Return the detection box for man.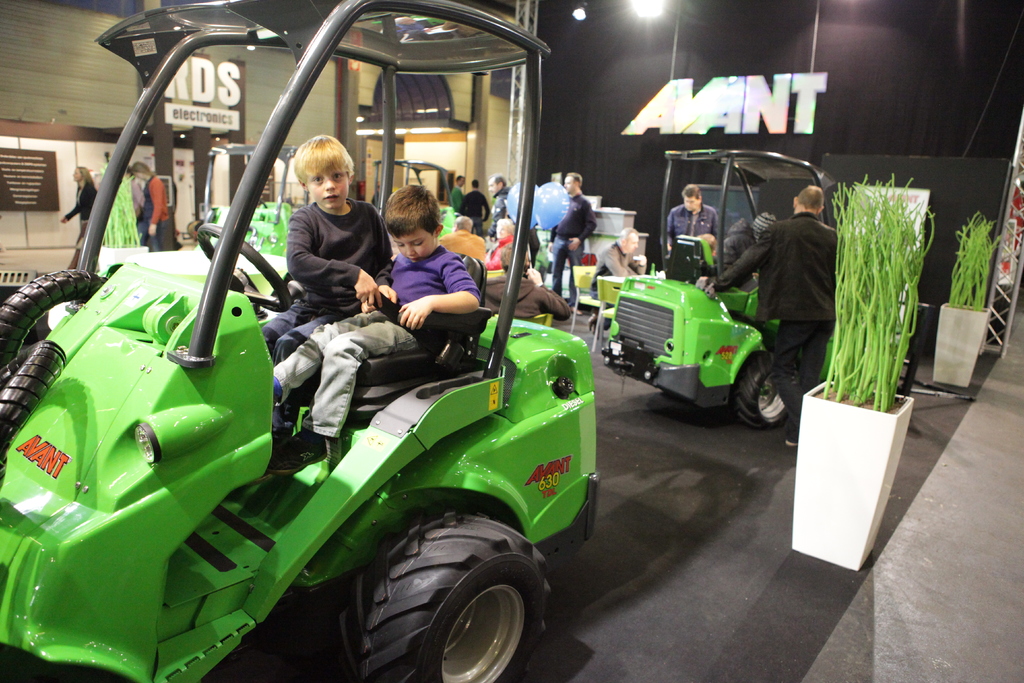
{"x1": 125, "y1": 167, "x2": 143, "y2": 218}.
